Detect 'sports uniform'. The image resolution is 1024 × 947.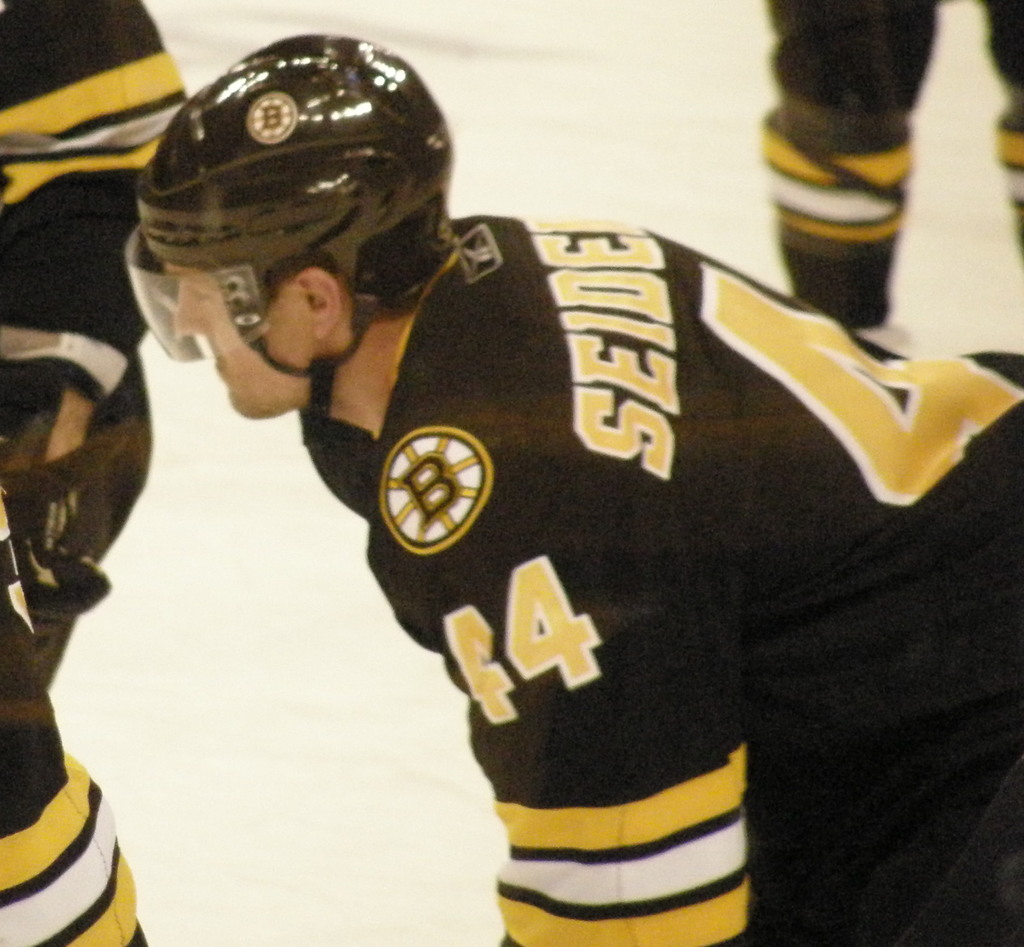
69/35/986/946.
